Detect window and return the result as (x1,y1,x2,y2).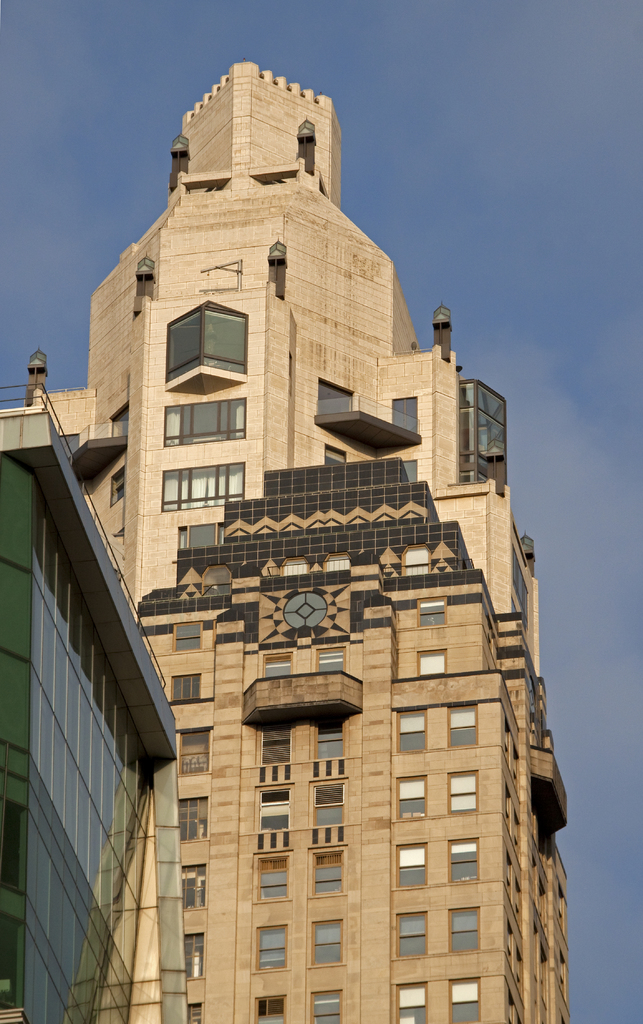
(445,703,482,746).
